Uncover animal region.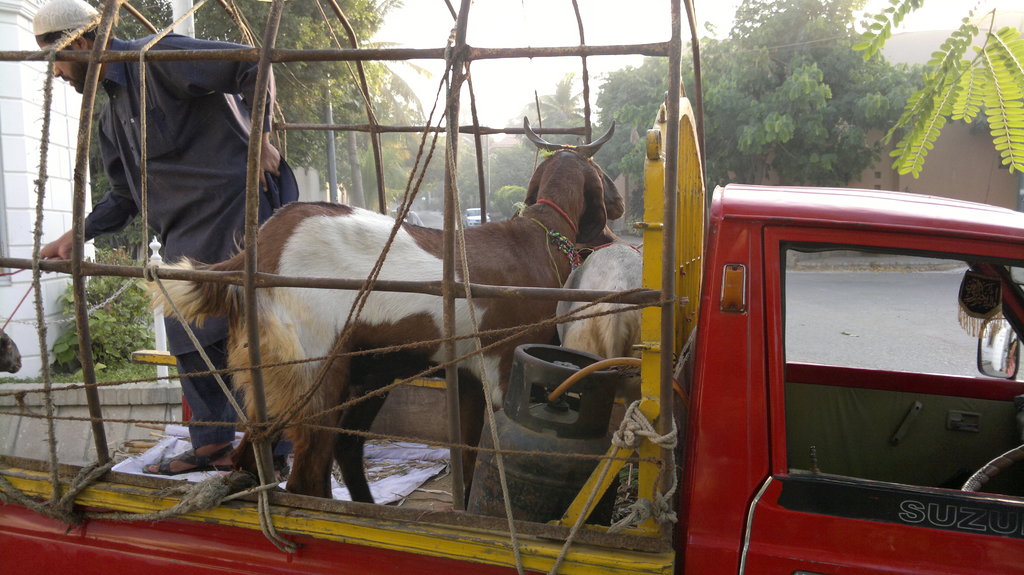
Uncovered: pyautogui.locateOnScreen(550, 230, 653, 393).
